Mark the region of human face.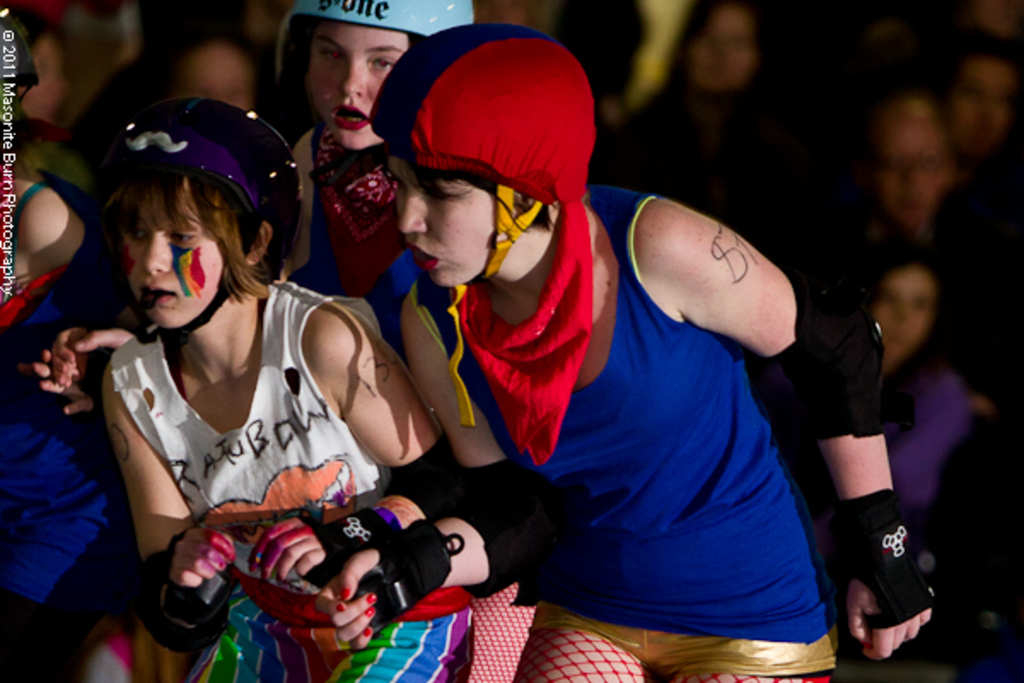
Region: Rect(881, 121, 939, 225).
